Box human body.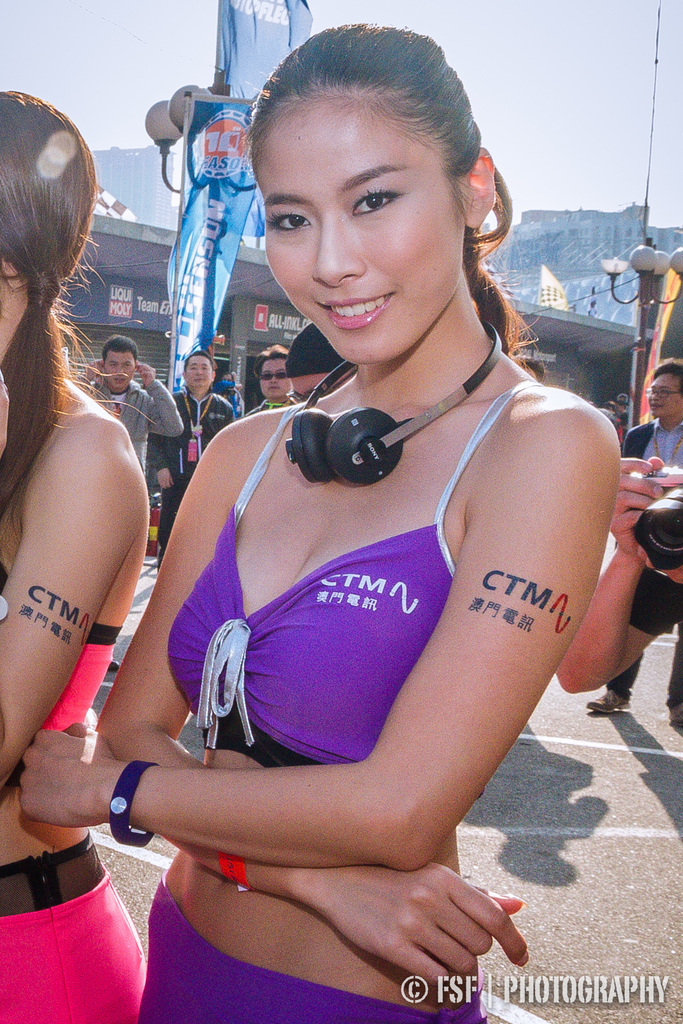
<bbox>0, 92, 152, 1023</bbox>.
